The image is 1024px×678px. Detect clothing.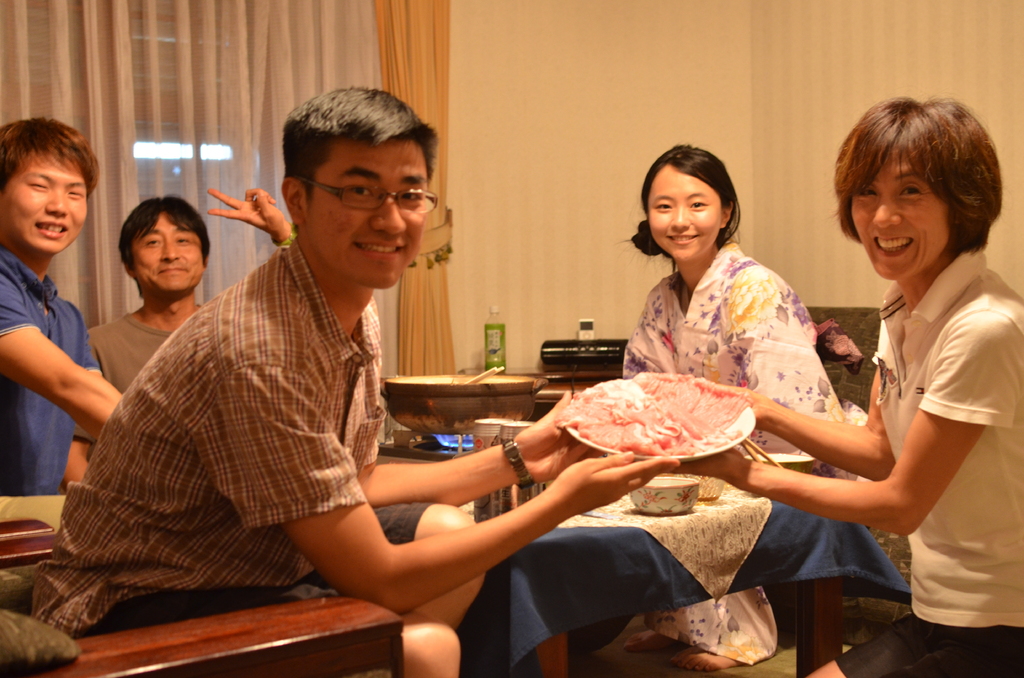
Detection: x1=66, y1=311, x2=170, y2=440.
